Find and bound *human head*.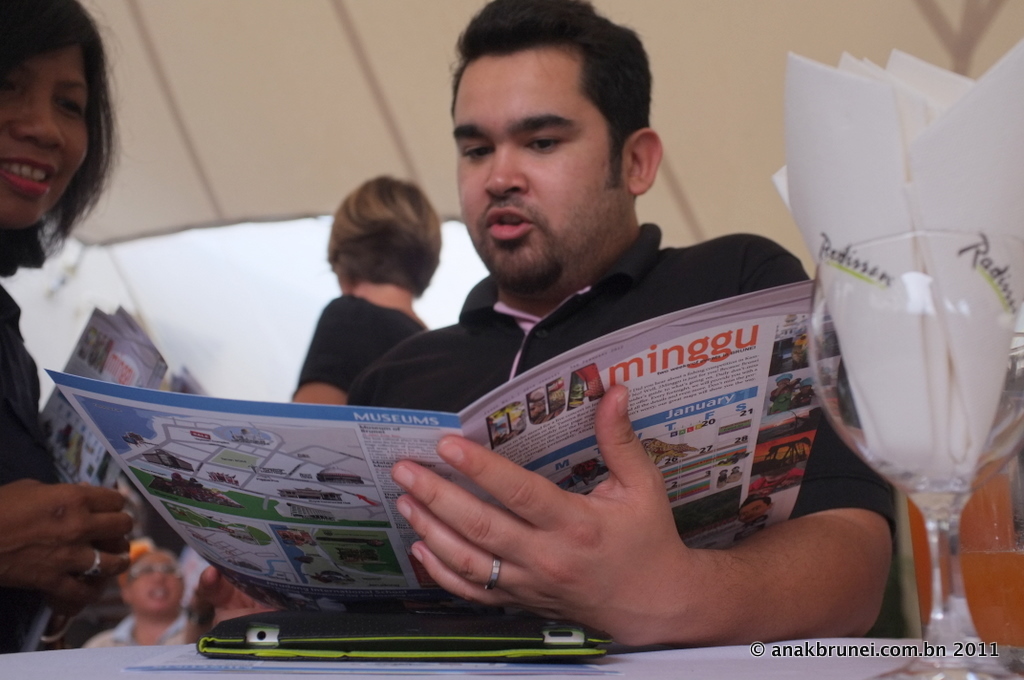
Bound: bbox=[0, 0, 105, 233].
